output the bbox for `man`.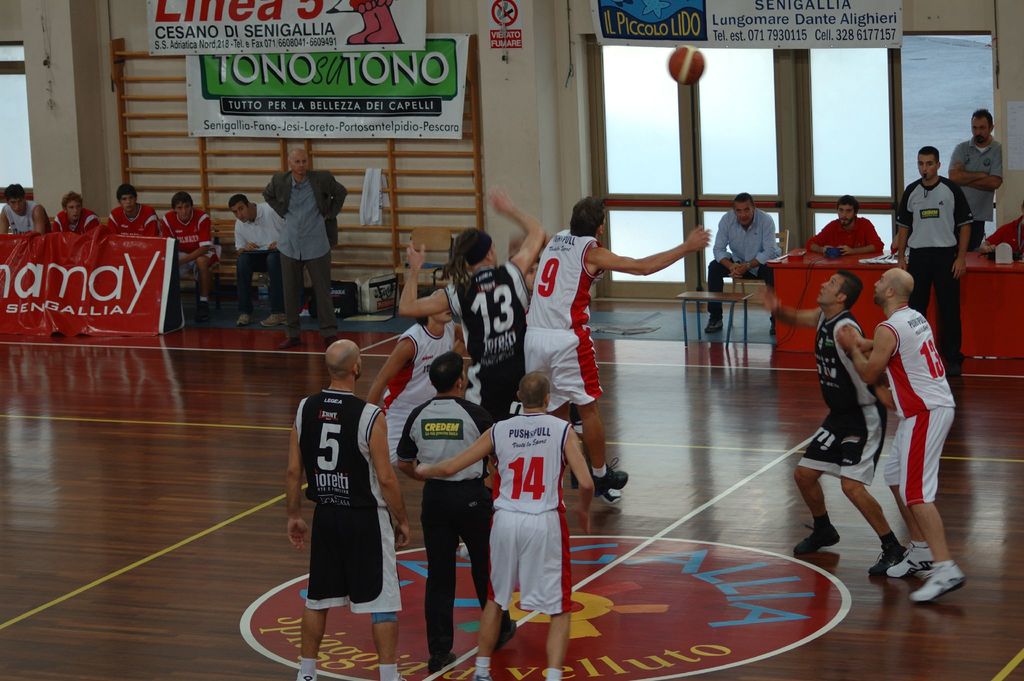
(45,188,99,234).
